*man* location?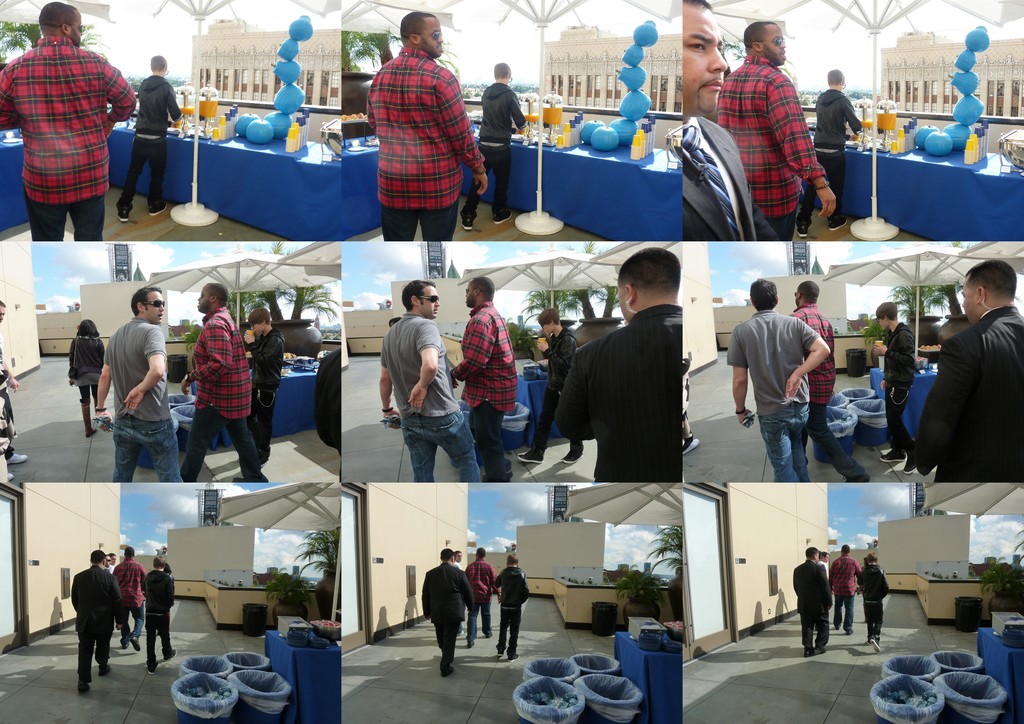
716/18/836/242
